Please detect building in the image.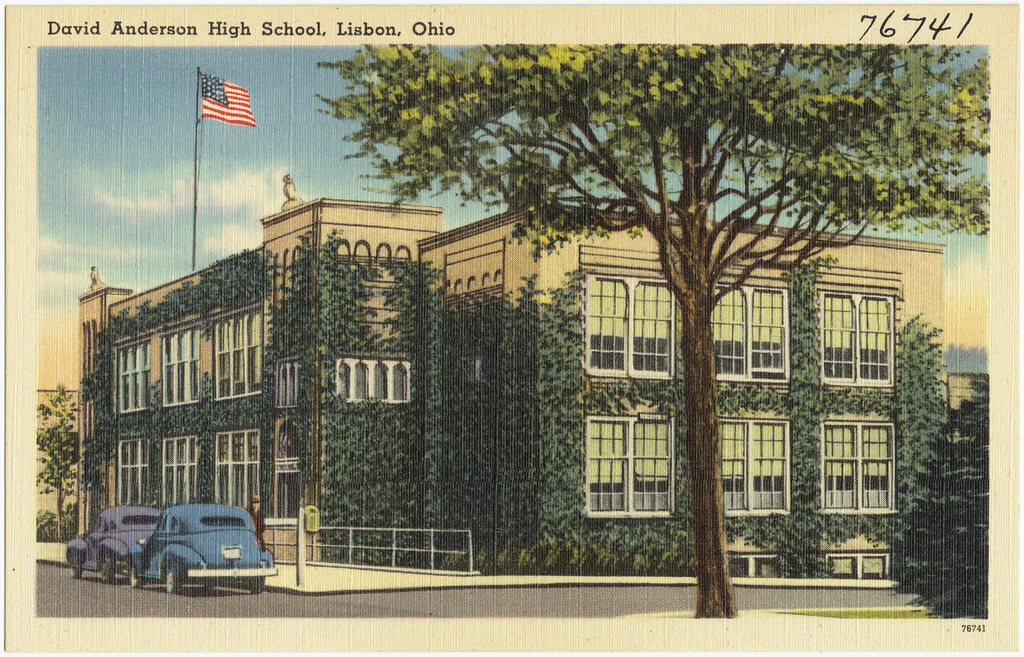
[x1=74, y1=173, x2=991, y2=576].
